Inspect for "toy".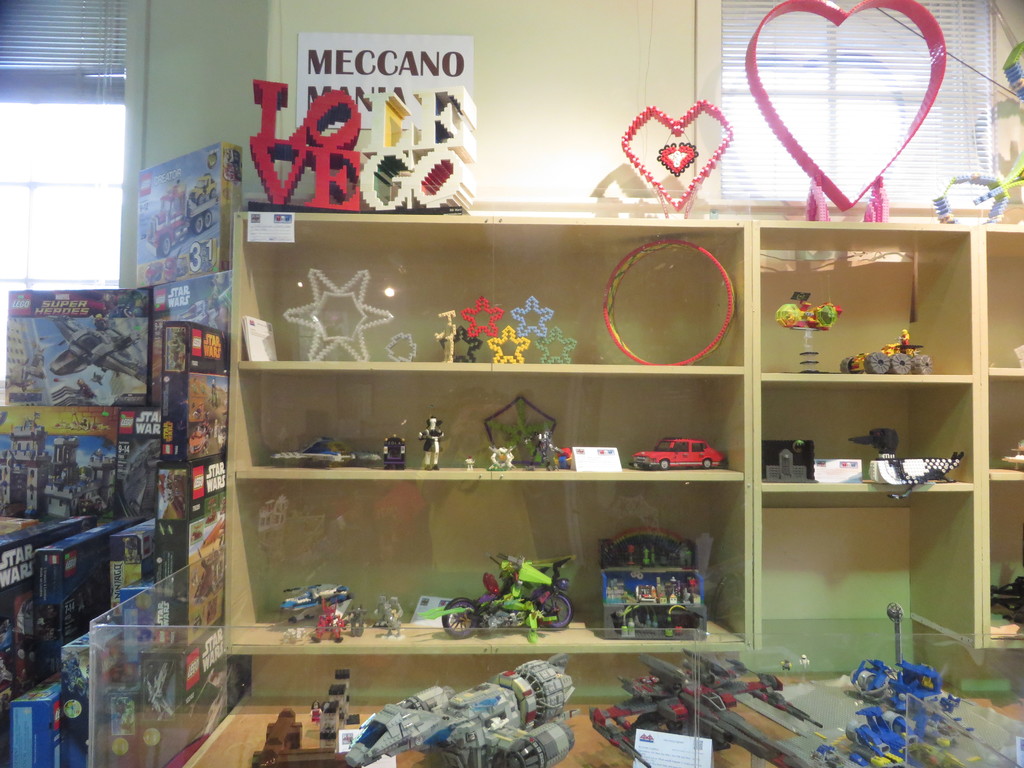
Inspection: x1=283 y1=580 x2=346 y2=623.
